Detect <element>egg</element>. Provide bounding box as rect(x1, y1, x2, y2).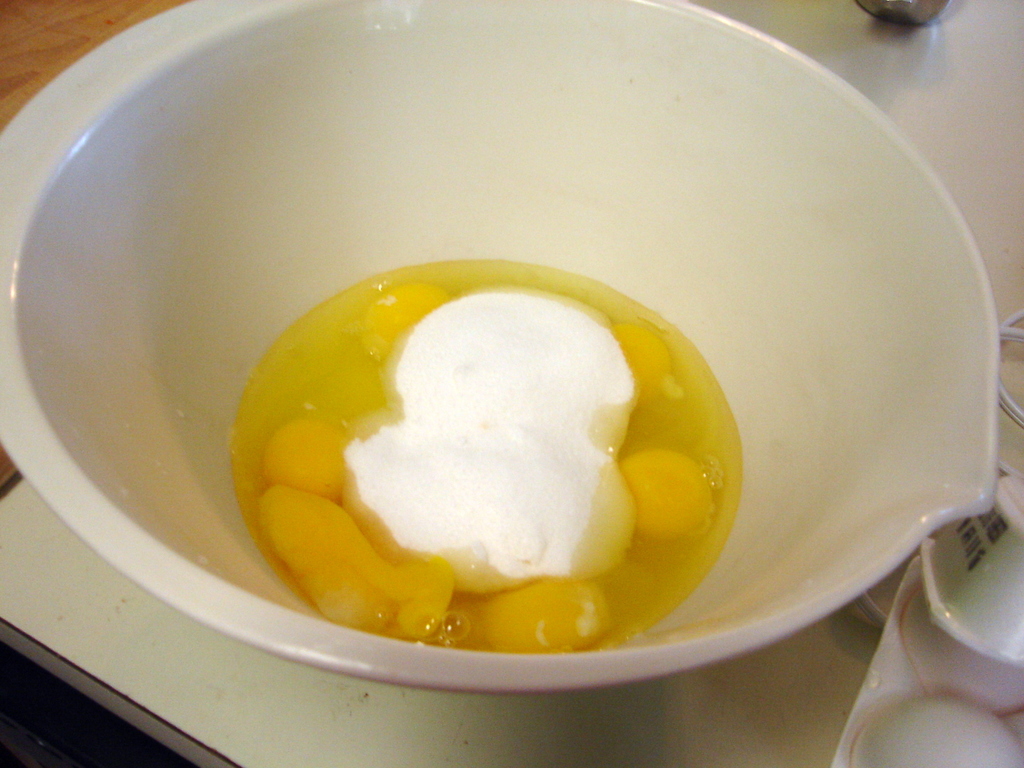
rect(232, 261, 739, 657).
